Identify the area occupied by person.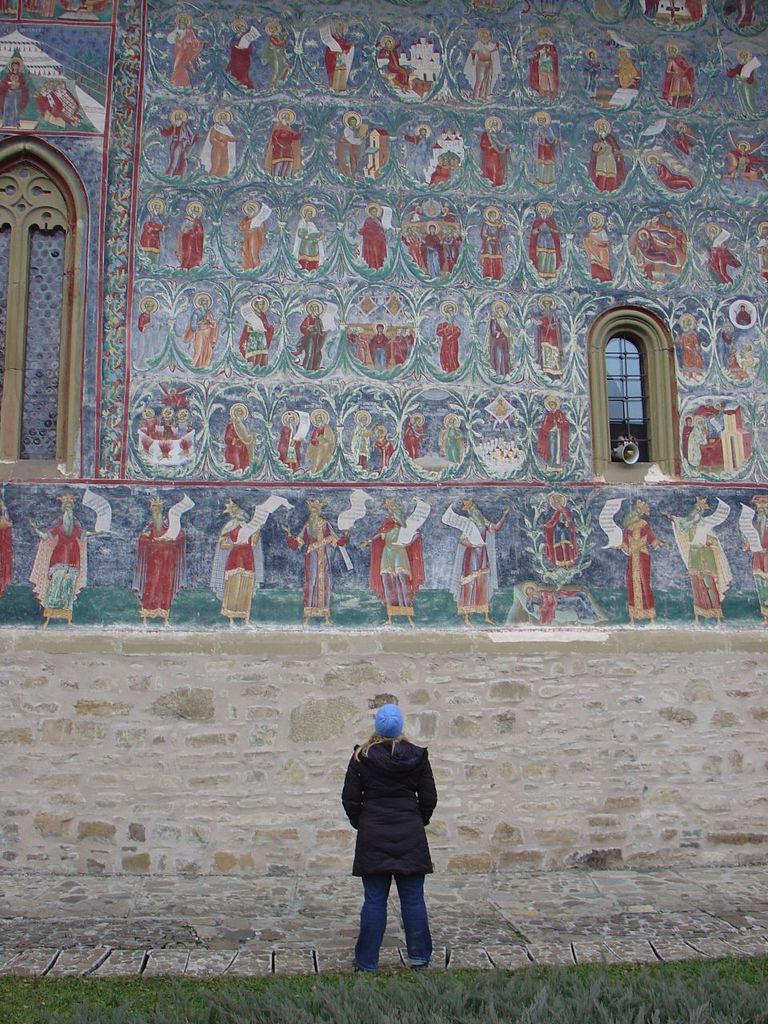
Area: l=694, t=401, r=718, b=418.
